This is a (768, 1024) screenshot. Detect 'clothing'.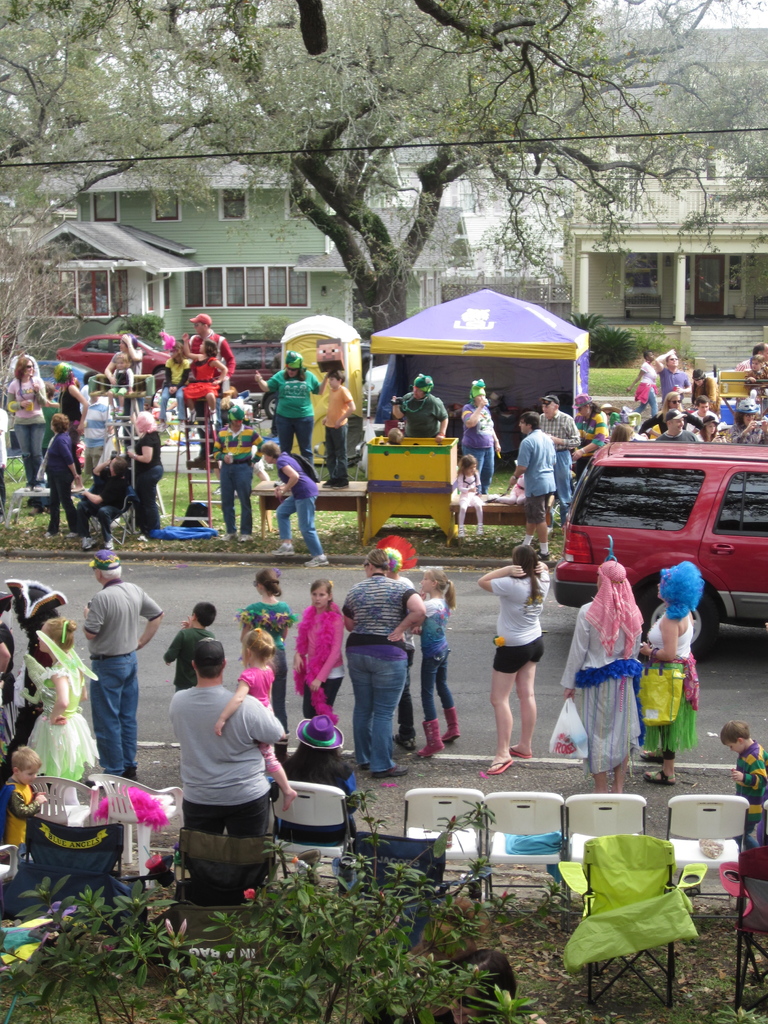
(540,400,580,502).
